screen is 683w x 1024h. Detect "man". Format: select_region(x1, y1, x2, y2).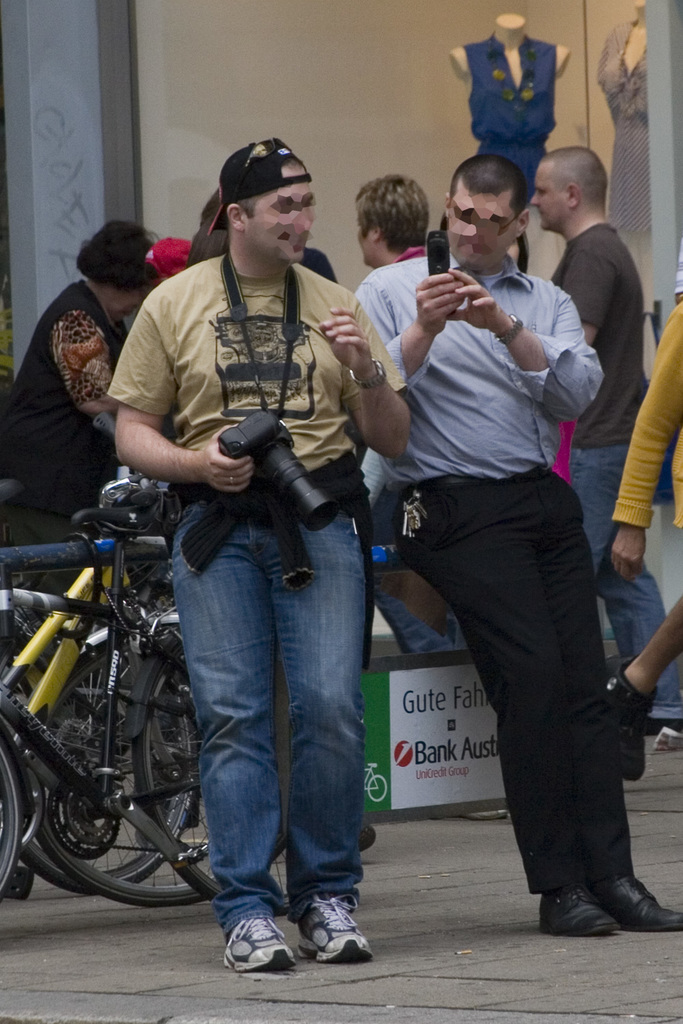
select_region(523, 145, 682, 715).
